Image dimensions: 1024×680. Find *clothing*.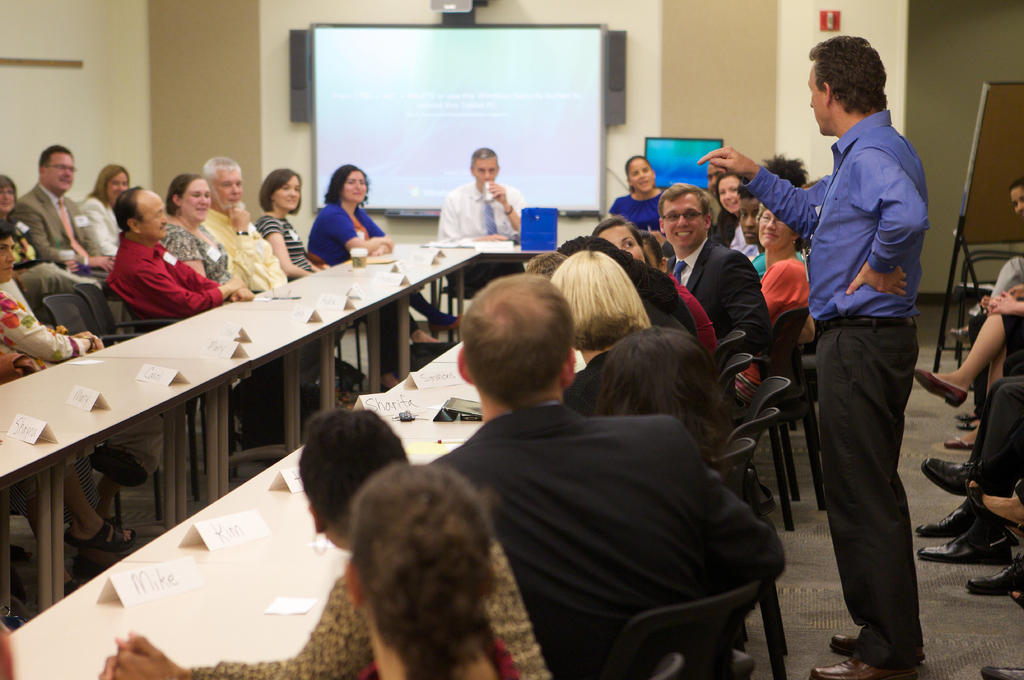
<bbox>99, 218, 198, 316</bbox>.
